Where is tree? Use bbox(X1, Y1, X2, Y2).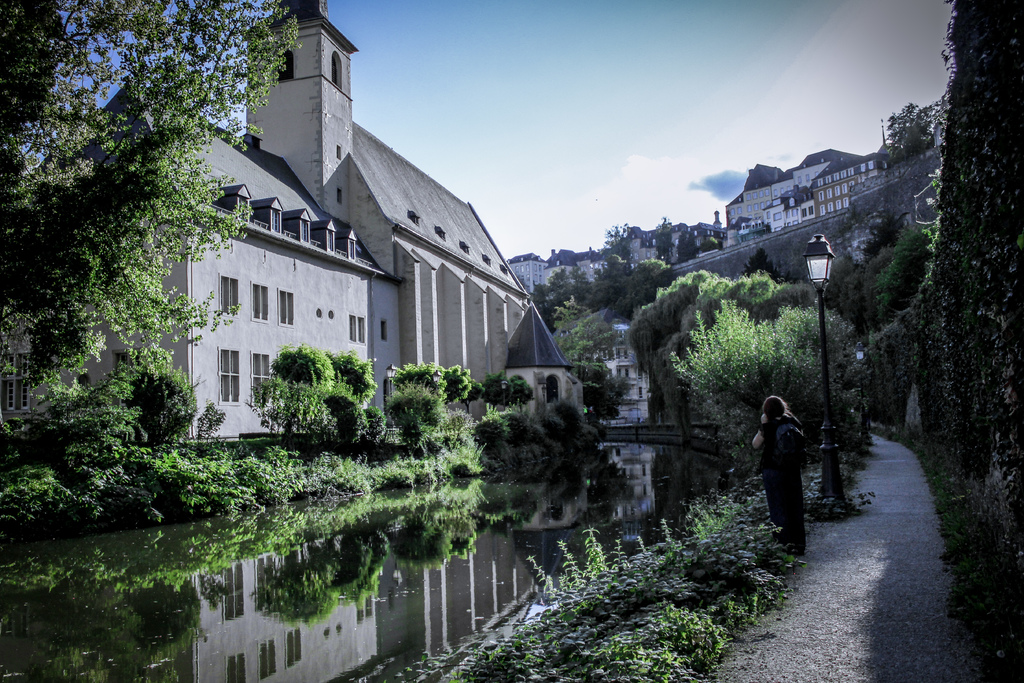
bbox(265, 336, 345, 456).
